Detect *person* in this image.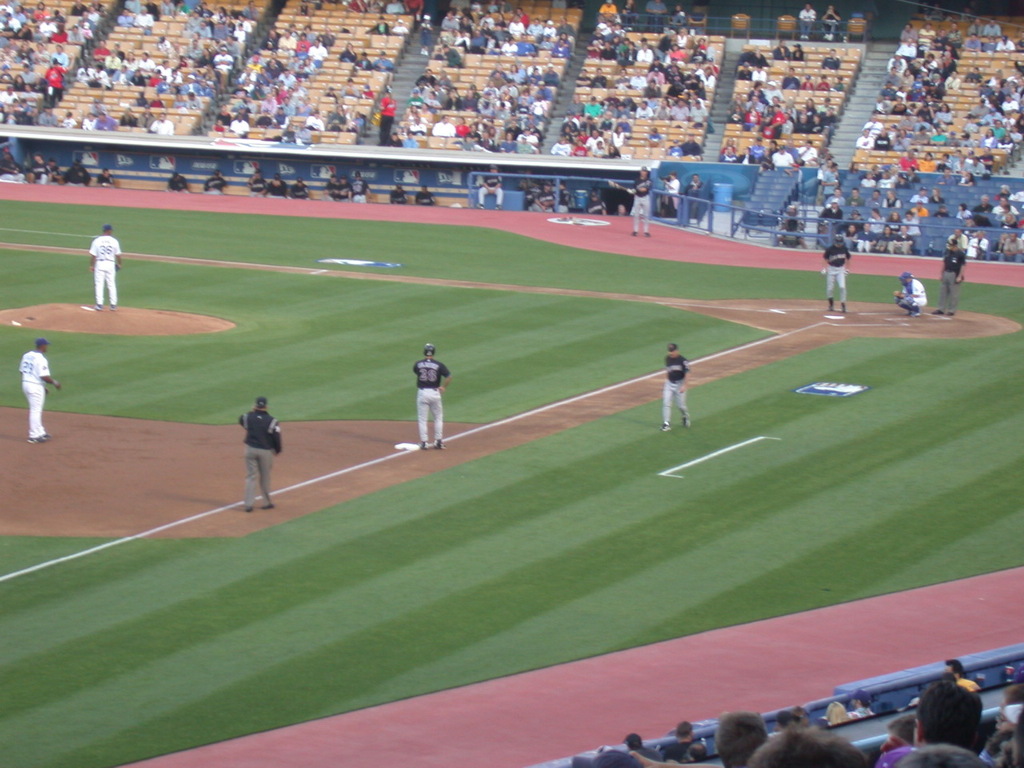
Detection: 2 310 58 442.
